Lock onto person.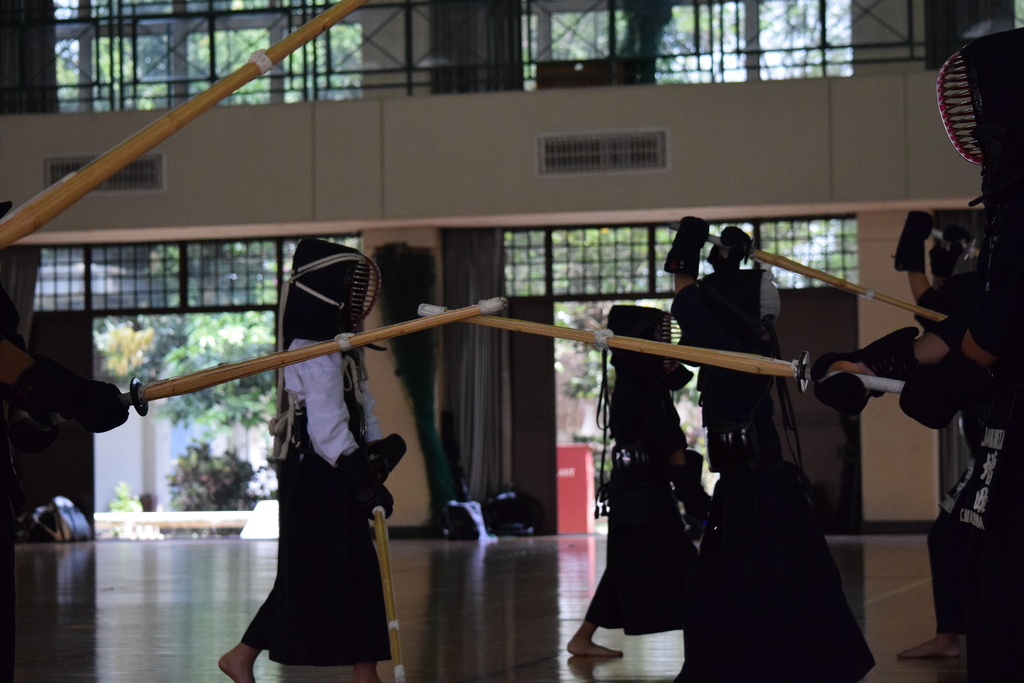
Locked: box=[200, 230, 402, 682].
